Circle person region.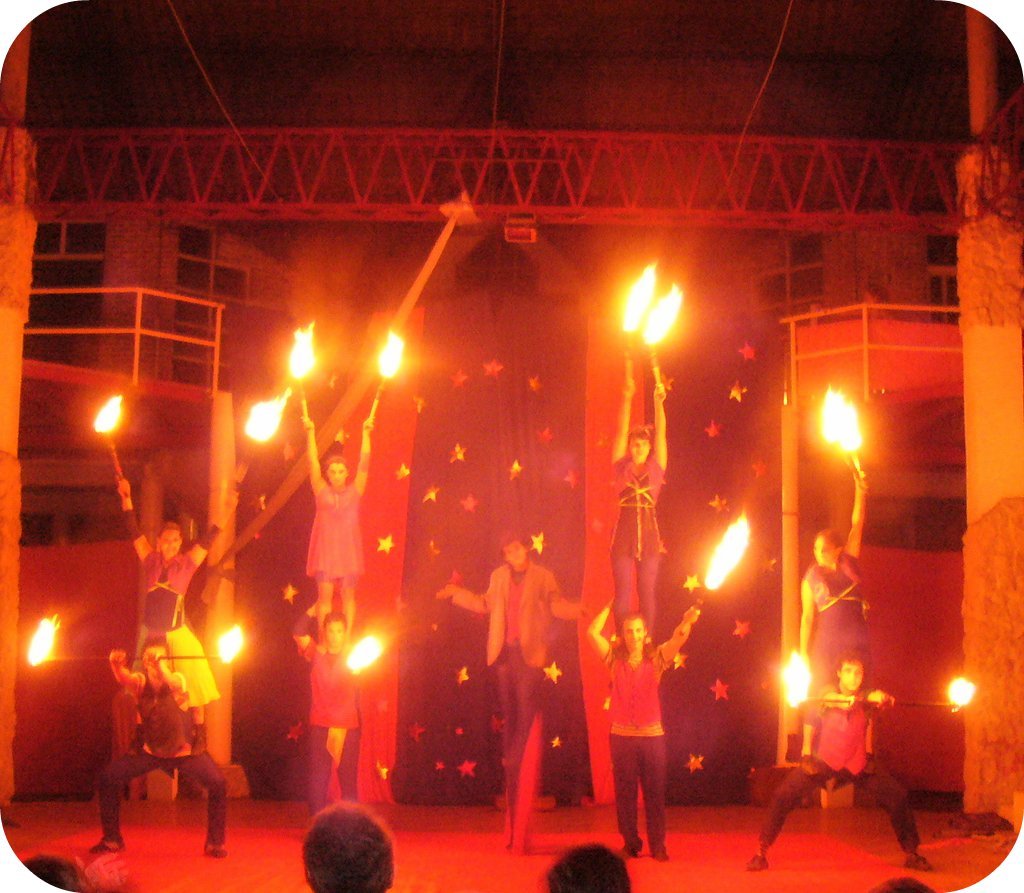
Region: 290, 600, 368, 812.
